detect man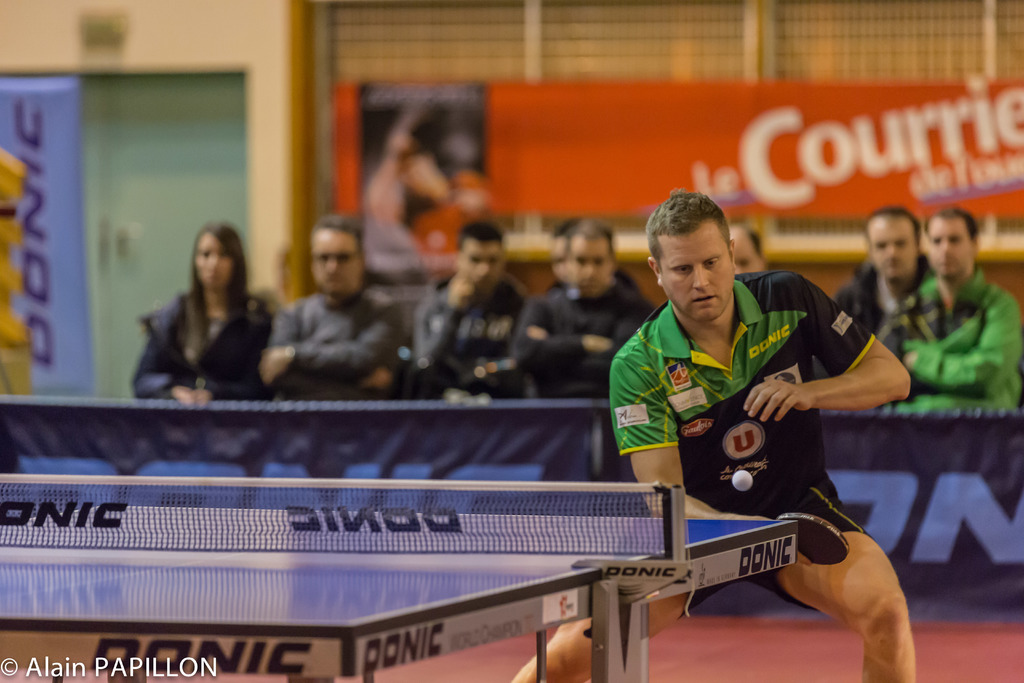
rect(544, 215, 645, 295)
